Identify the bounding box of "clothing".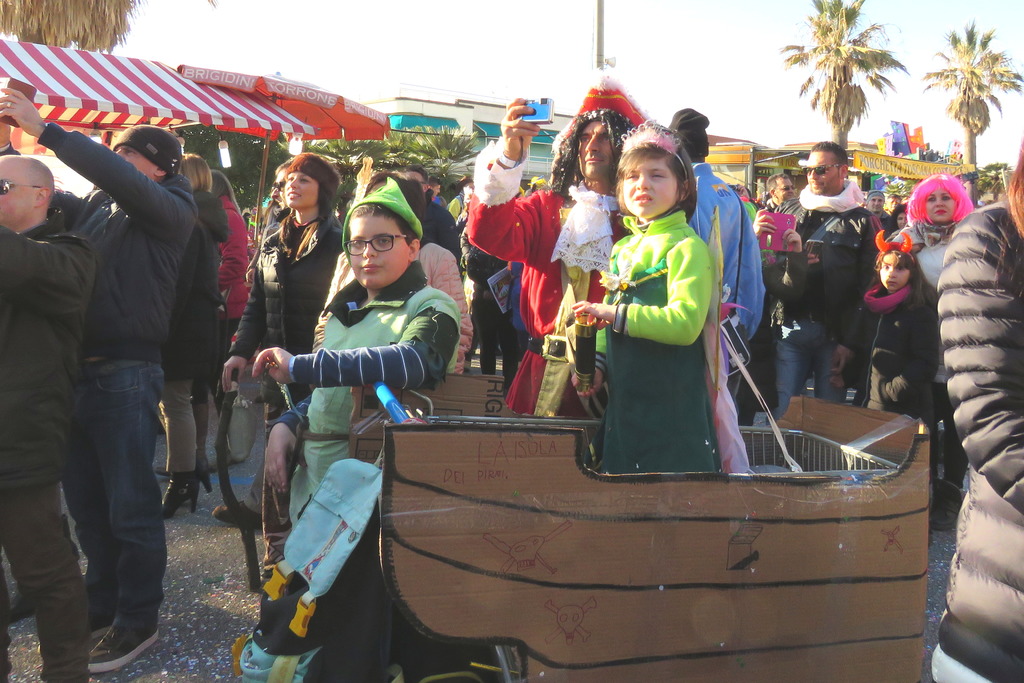
[left=934, top=377, right=970, bottom=489].
